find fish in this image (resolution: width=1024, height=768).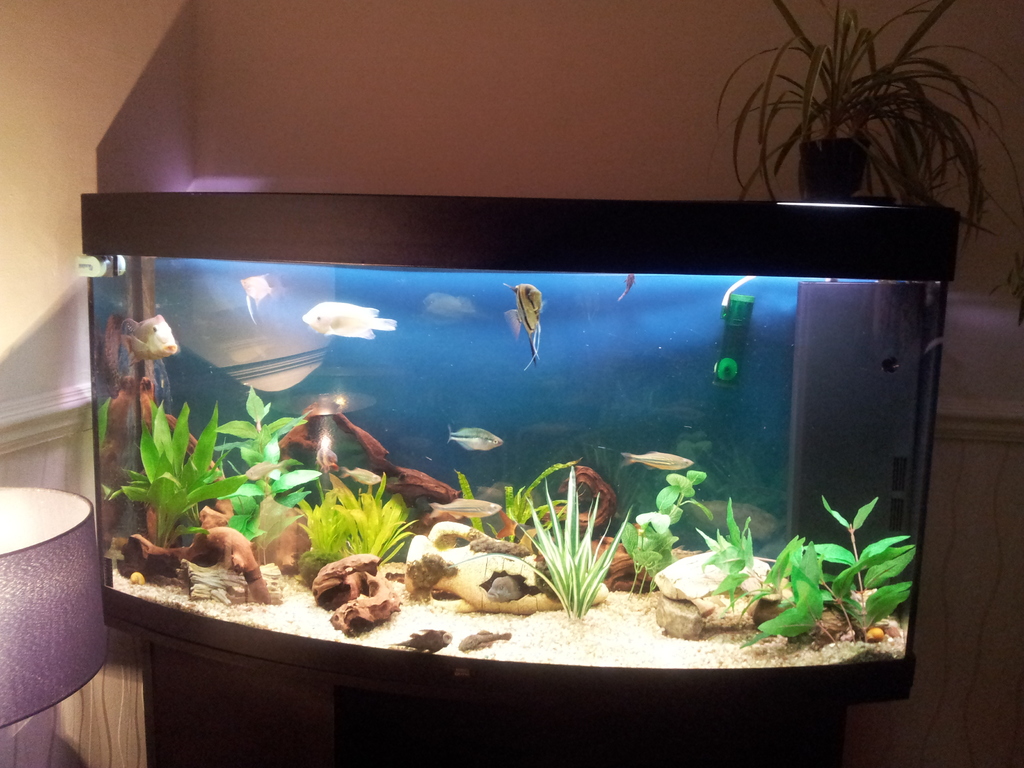
Rect(394, 627, 453, 653).
